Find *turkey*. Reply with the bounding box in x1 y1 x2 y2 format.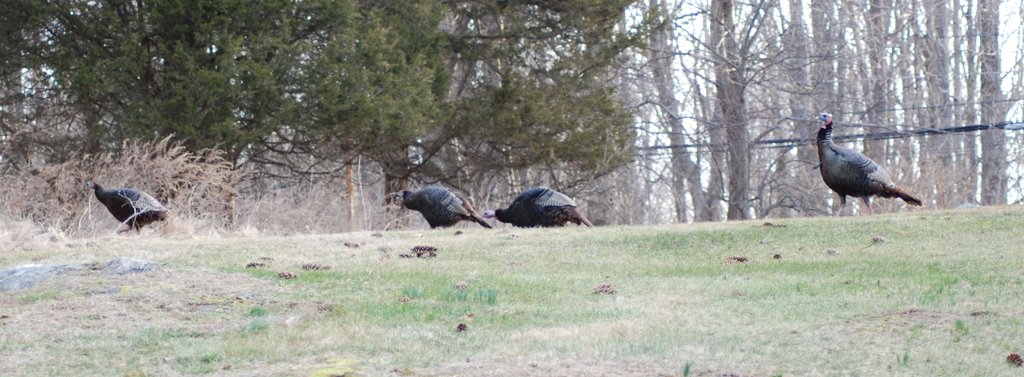
80 176 173 235.
